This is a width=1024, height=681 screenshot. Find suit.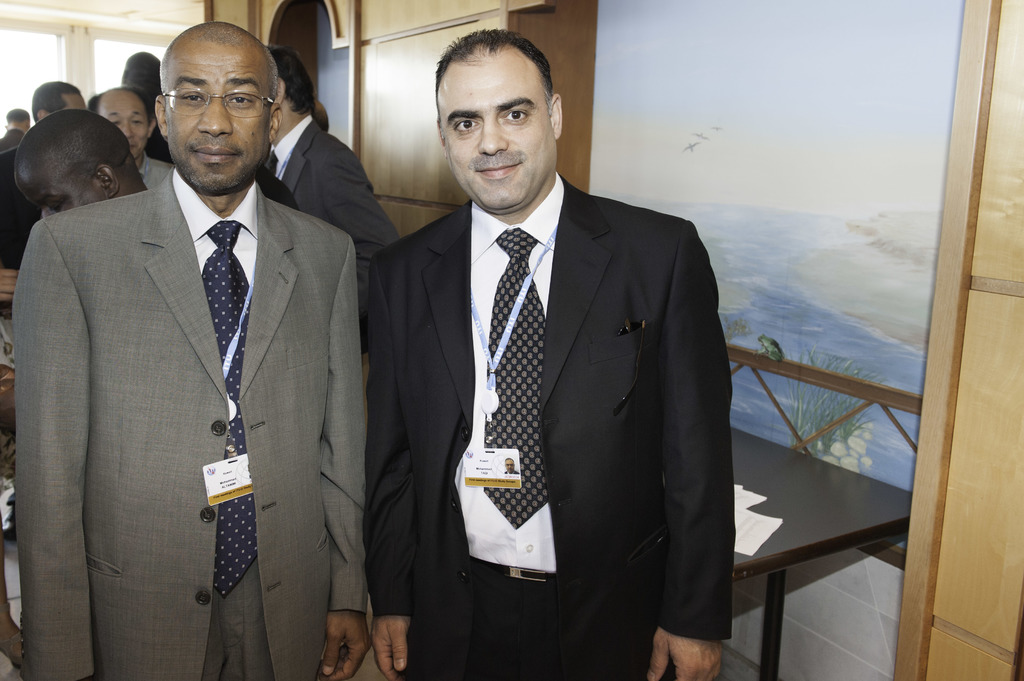
Bounding box: (x1=264, y1=111, x2=403, y2=273).
